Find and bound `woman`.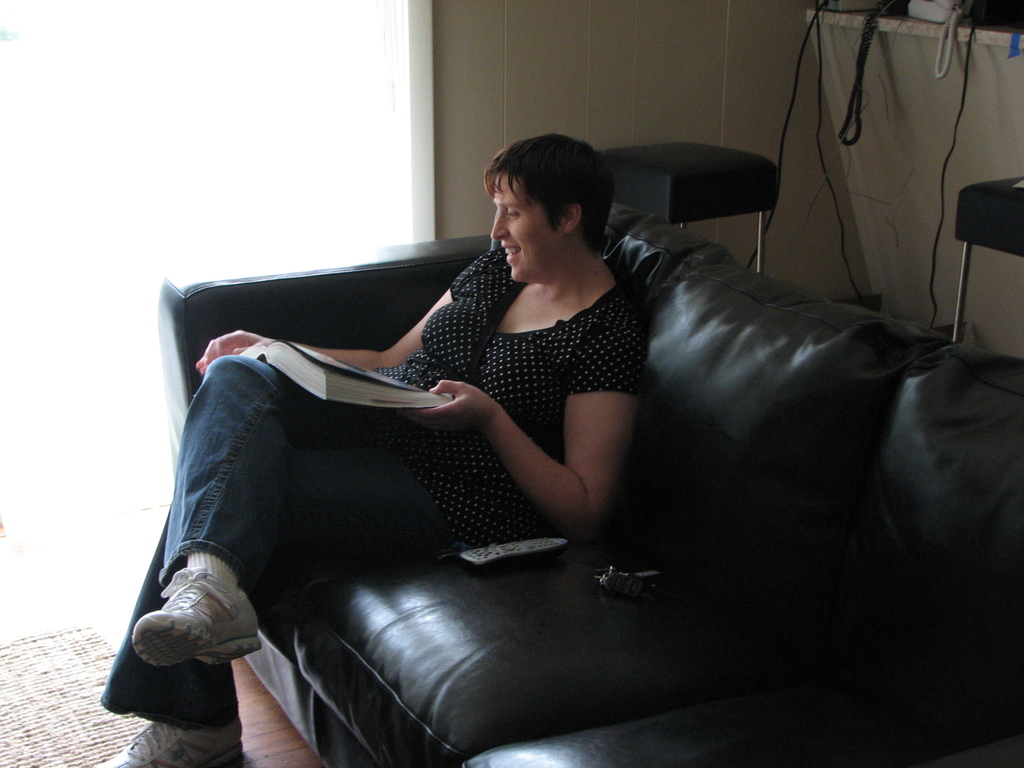
Bound: <box>109,124,637,767</box>.
